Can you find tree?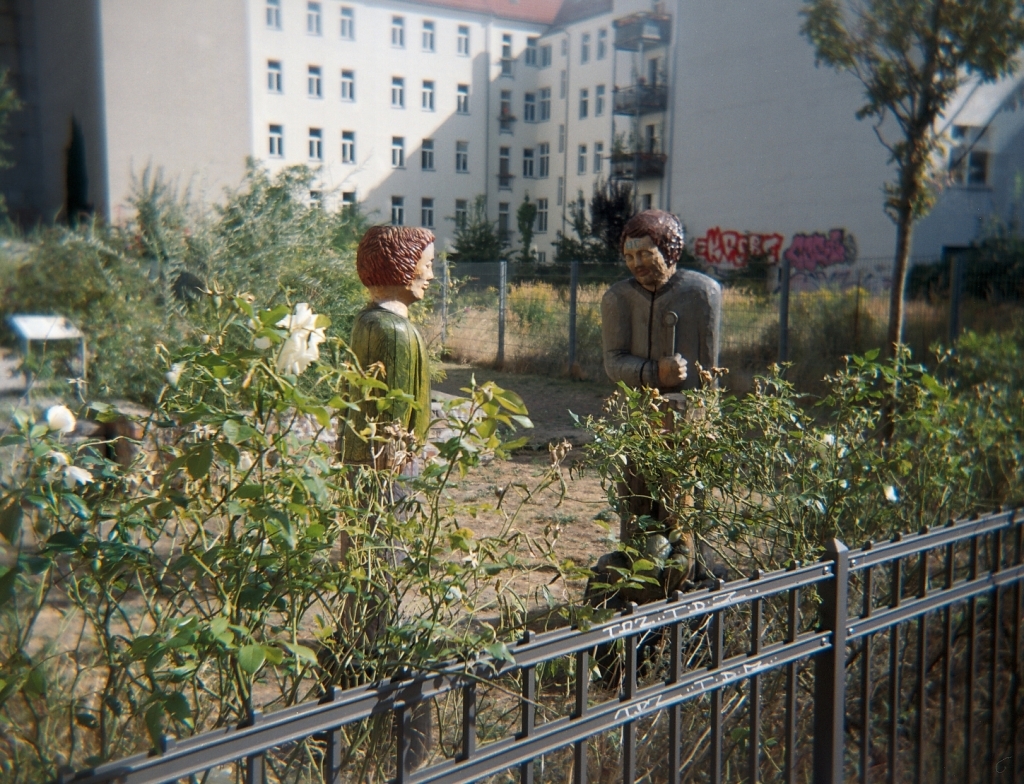
Yes, bounding box: region(804, 0, 1004, 362).
